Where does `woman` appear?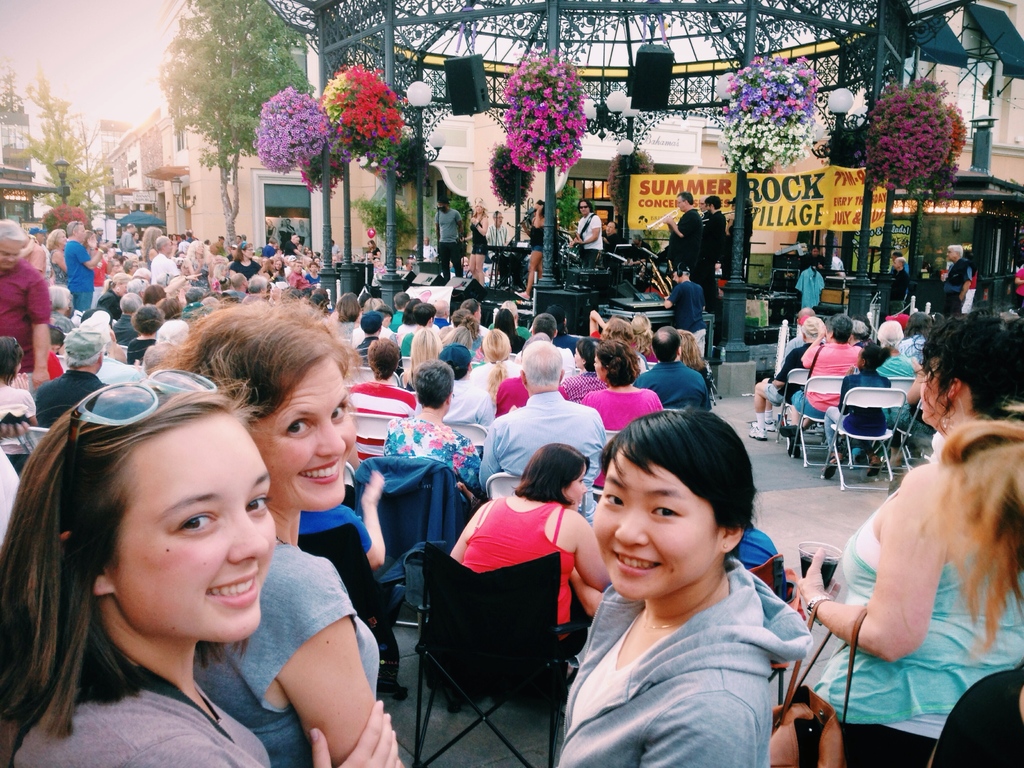
Appears at rect(634, 312, 659, 365).
